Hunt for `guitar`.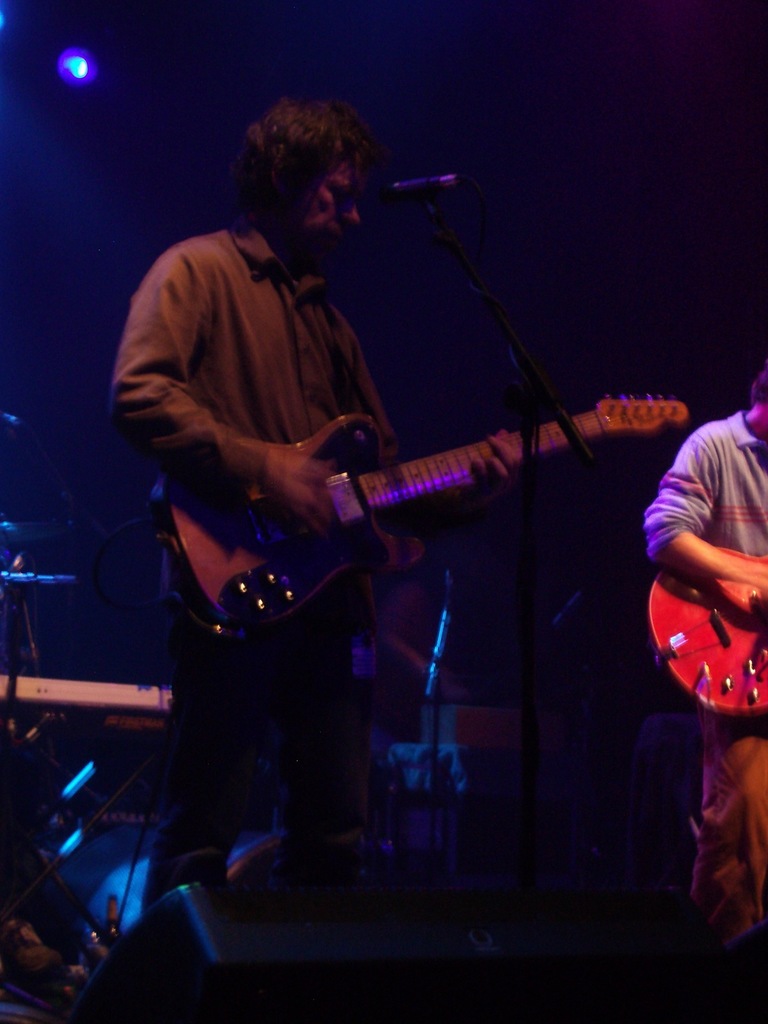
Hunted down at Rect(605, 532, 767, 739).
